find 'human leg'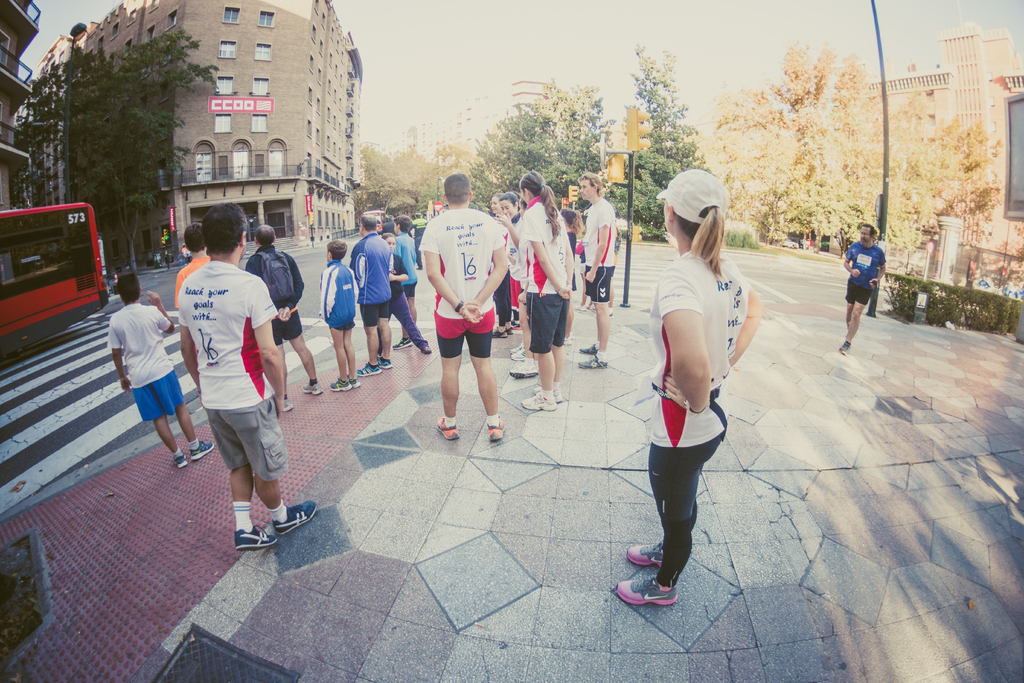
crop(846, 287, 872, 350)
